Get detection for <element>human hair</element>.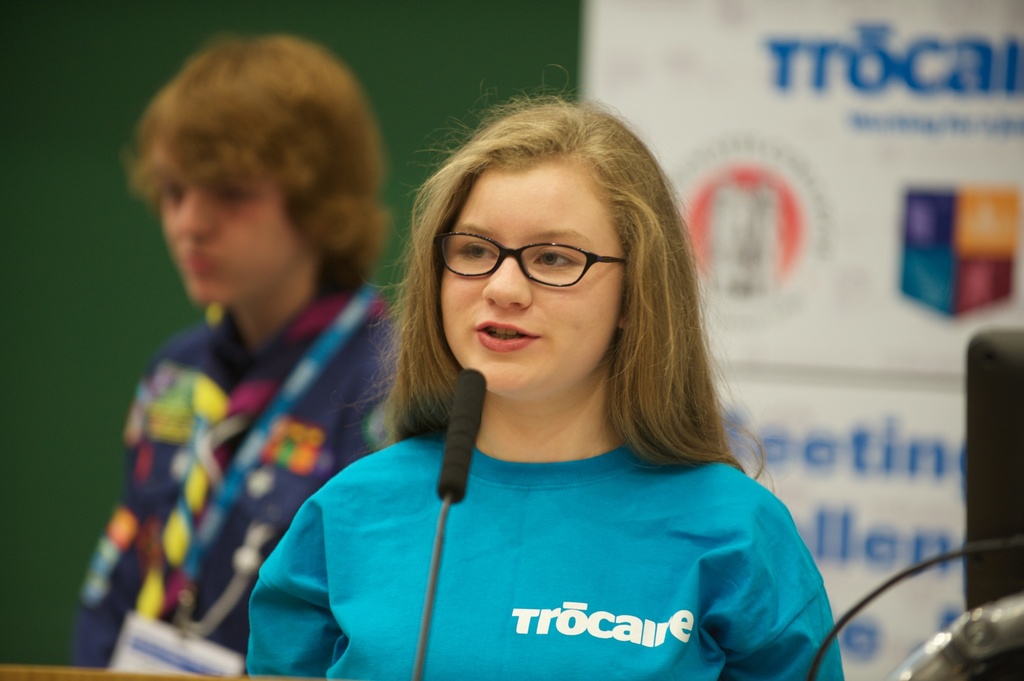
Detection: left=125, top=35, right=388, bottom=293.
